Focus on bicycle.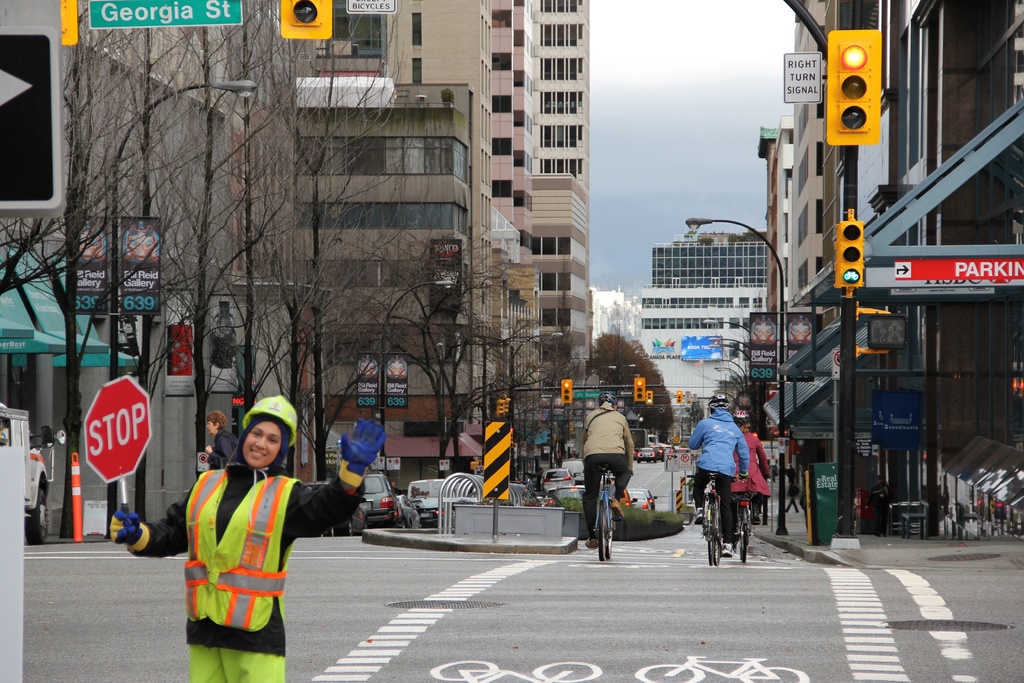
Focused at {"left": 733, "top": 487, "right": 753, "bottom": 563}.
